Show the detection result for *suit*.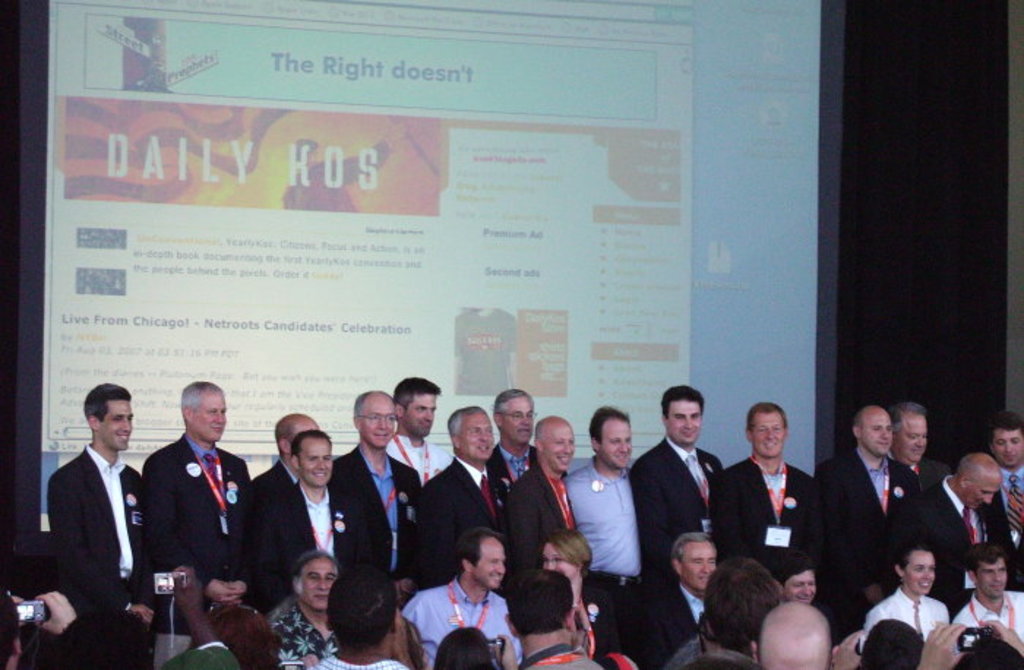
bbox=[41, 440, 143, 669].
